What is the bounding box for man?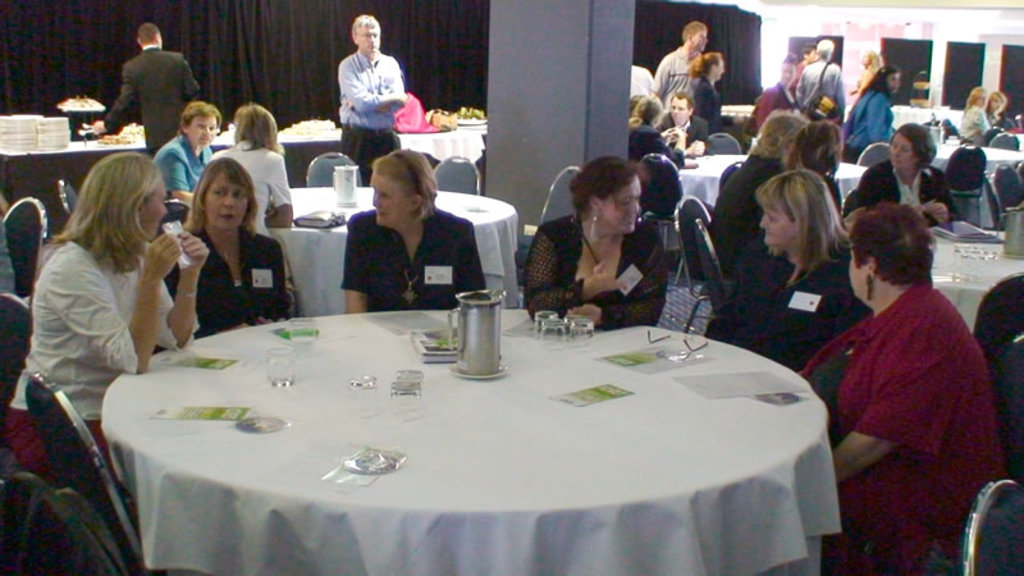
x1=317, y1=17, x2=415, y2=148.
